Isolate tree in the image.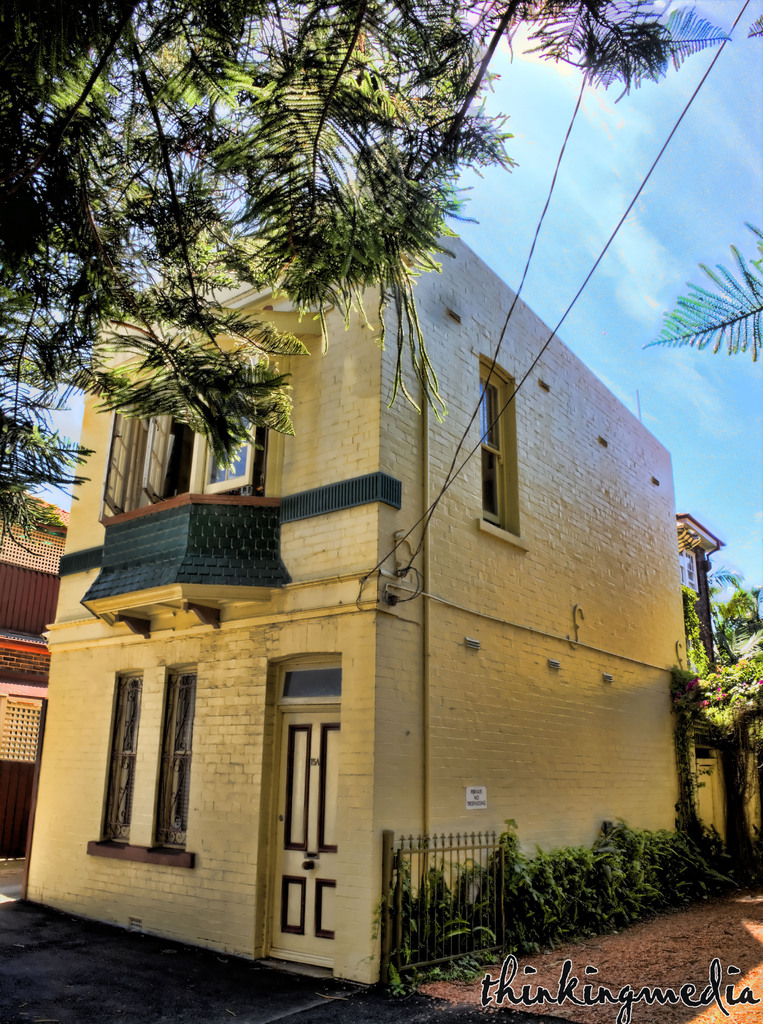
Isolated region: <bbox>682, 655, 762, 743</bbox>.
